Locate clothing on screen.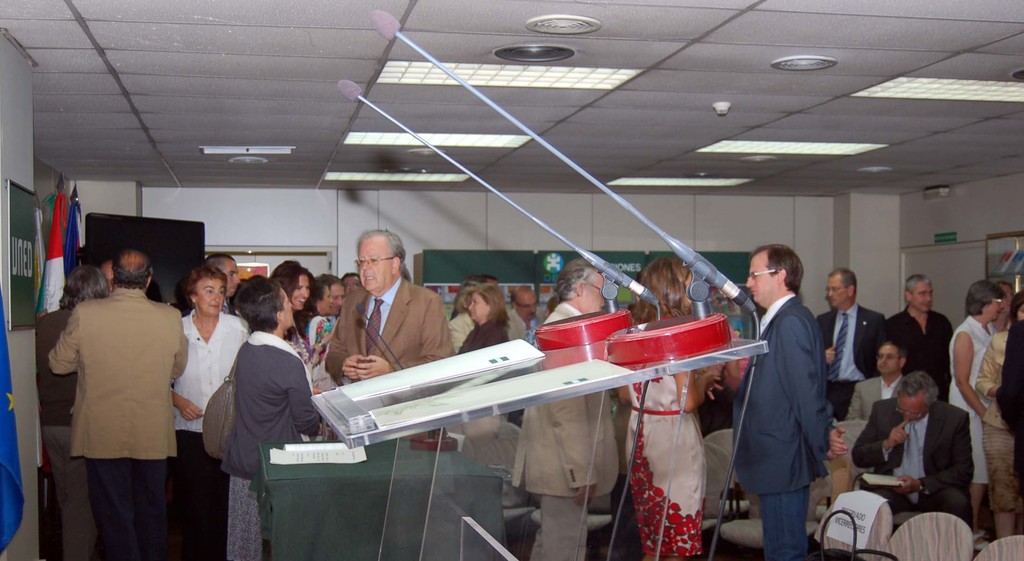
On screen at l=878, t=307, r=951, b=398.
